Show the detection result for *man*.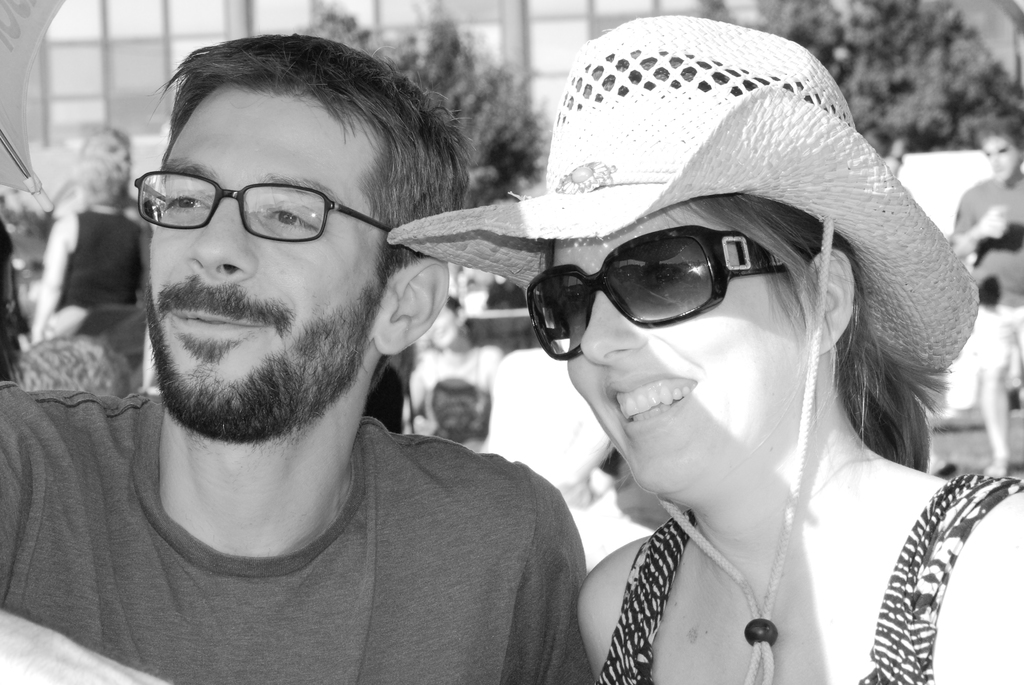
[948,118,1023,481].
